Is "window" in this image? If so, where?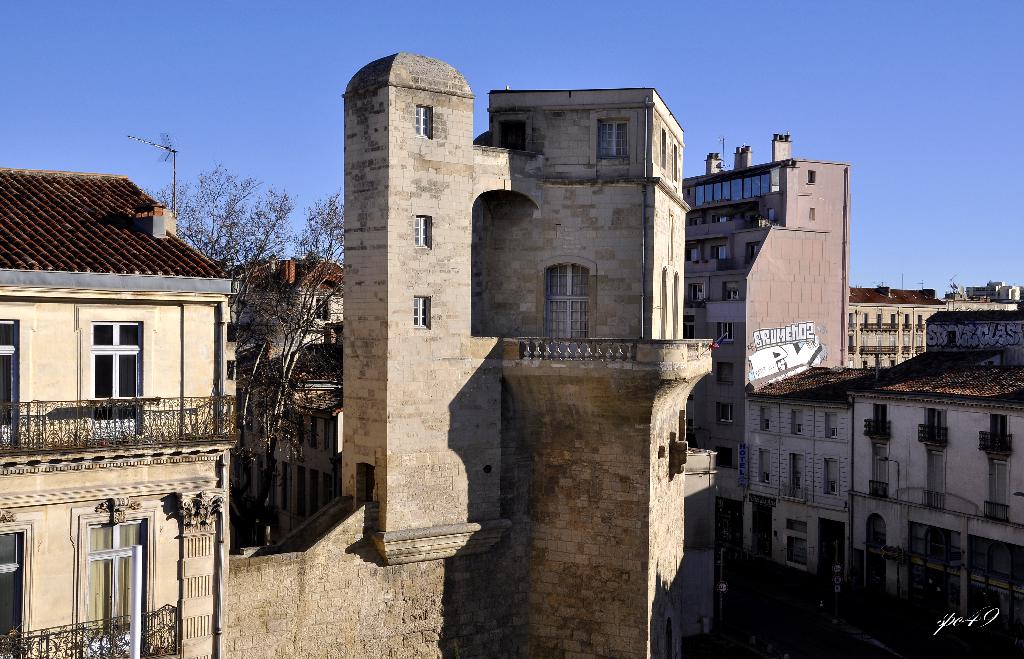
Yes, at (689, 283, 703, 301).
